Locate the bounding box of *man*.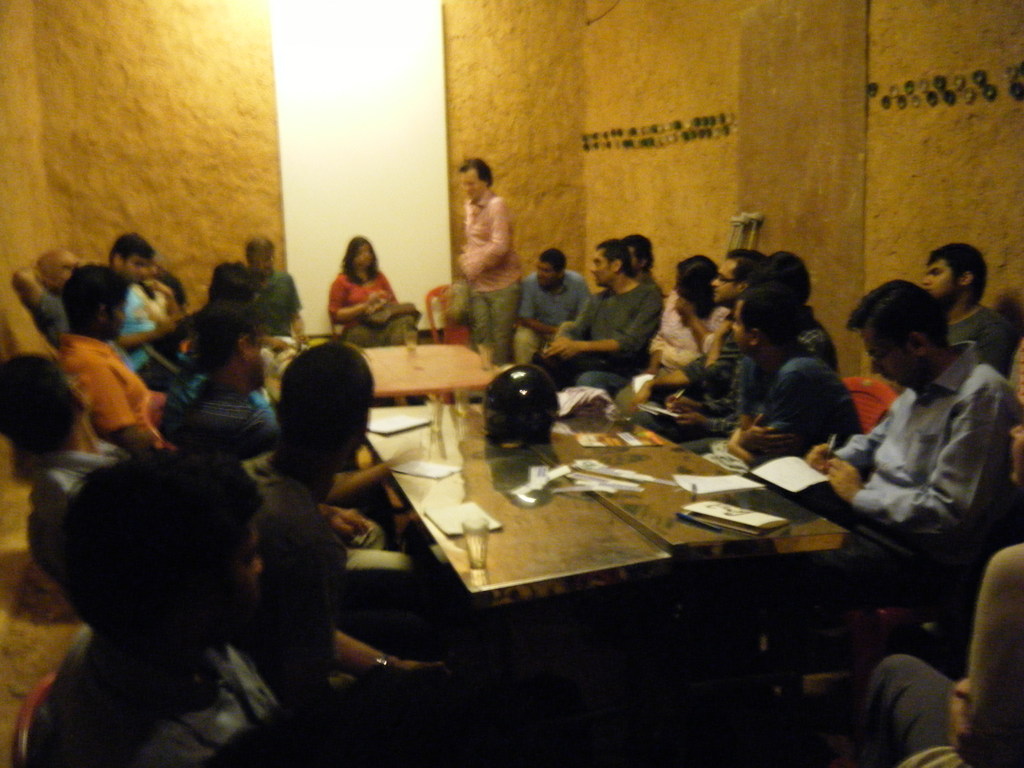
Bounding box: Rect(159, 300, 278, 449).
